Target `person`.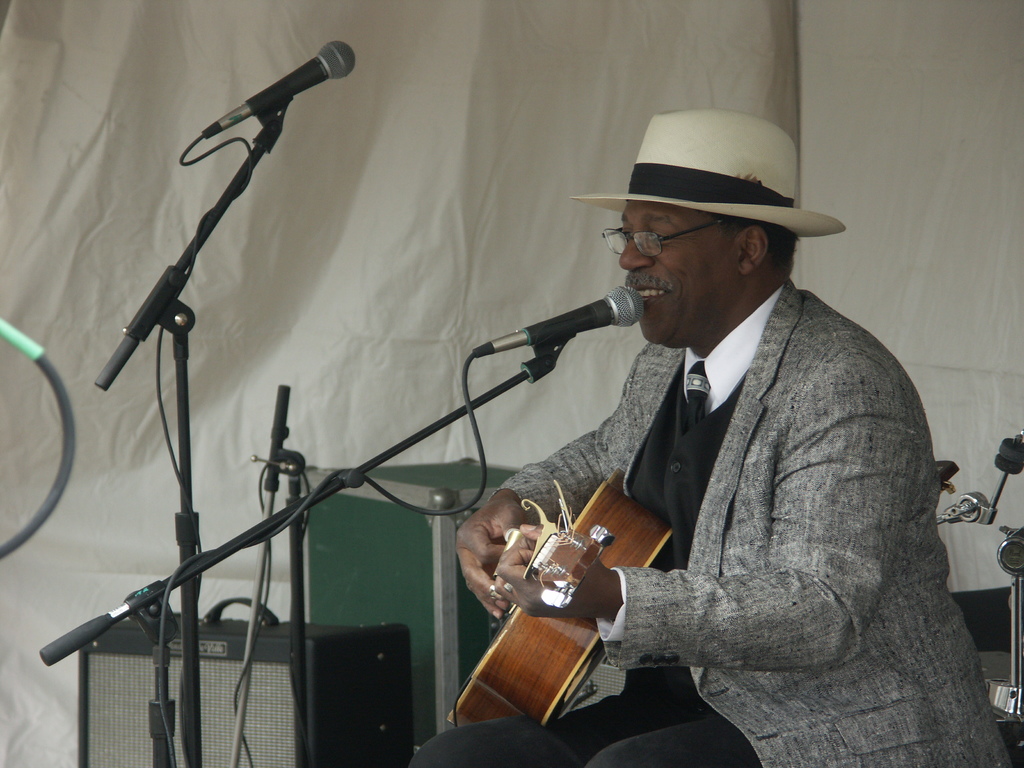
Target region: (404,108,1010,767).
